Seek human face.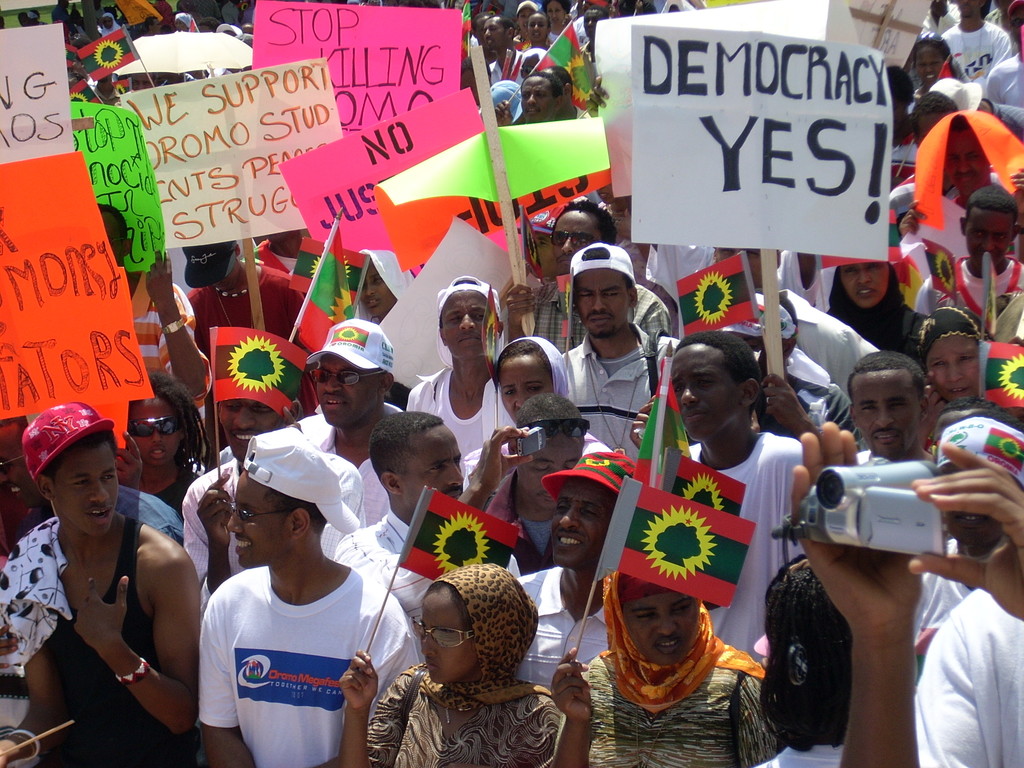
rect(516, 77, 550, 123).
